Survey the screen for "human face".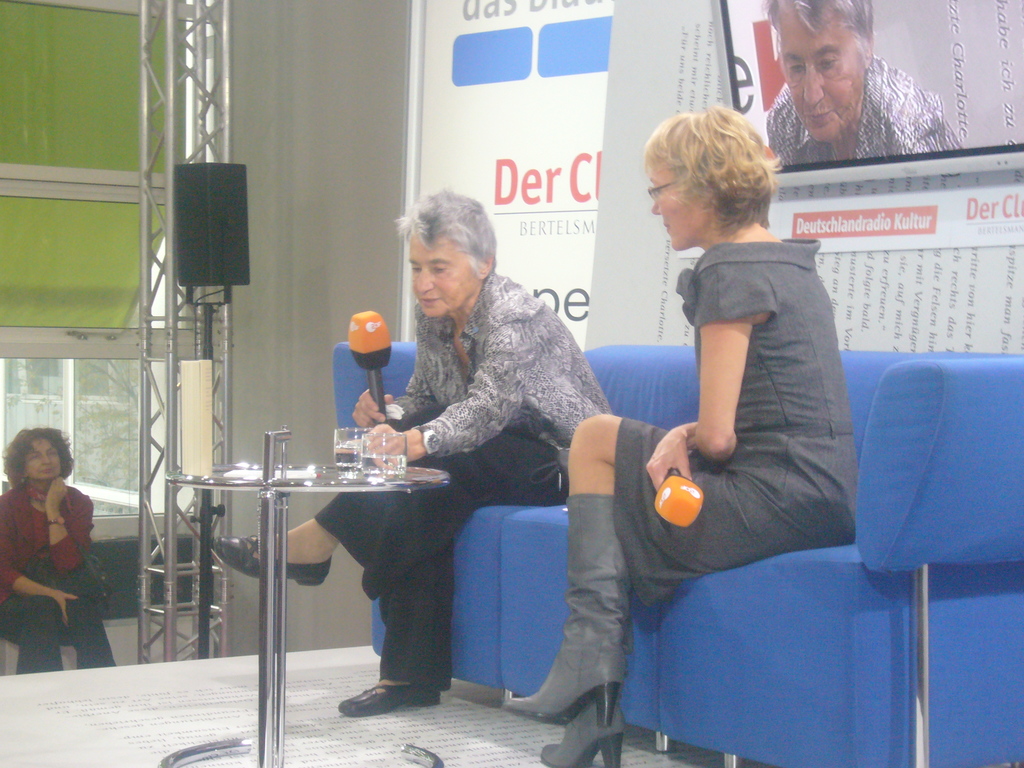
Survey found: (397, 227, 471, 317).
